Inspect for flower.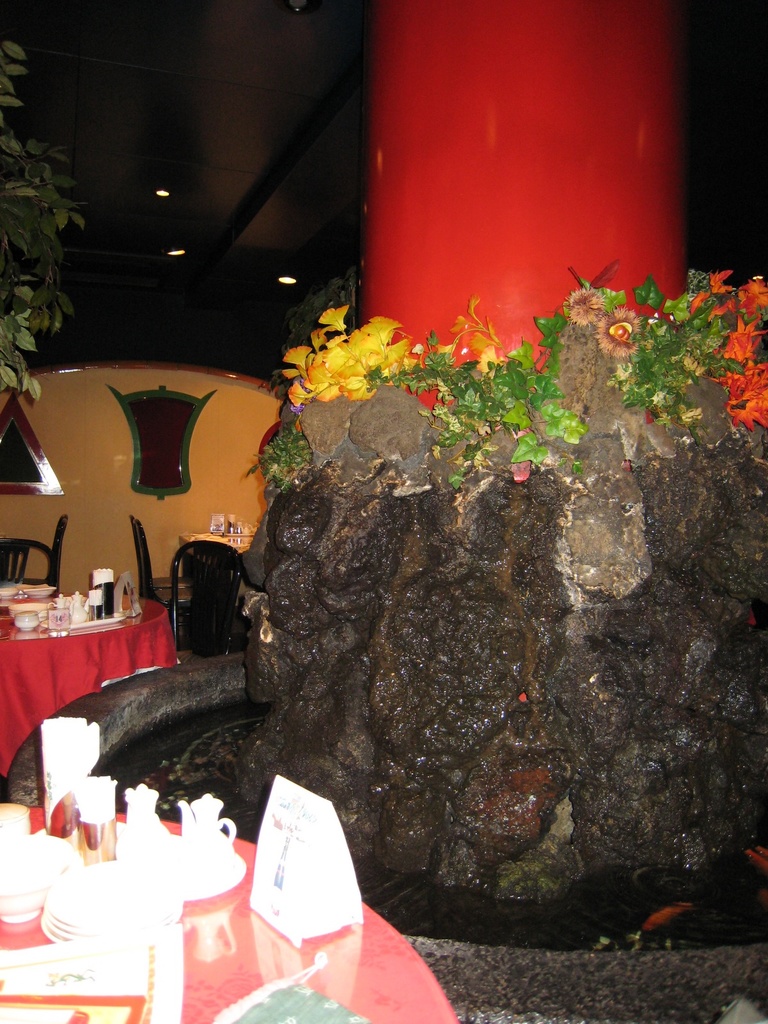
Inspection: pyautogui.locateOnScreen(688, 270, 735, 316).
